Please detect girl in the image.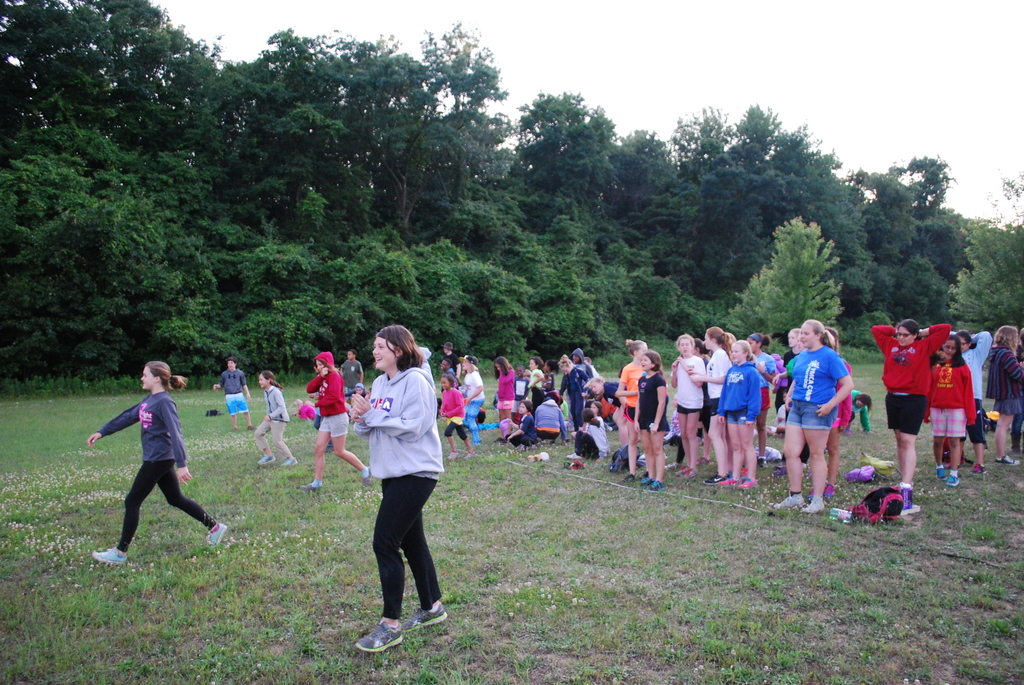
(left=586, top=374, right=626, bottom=447).
